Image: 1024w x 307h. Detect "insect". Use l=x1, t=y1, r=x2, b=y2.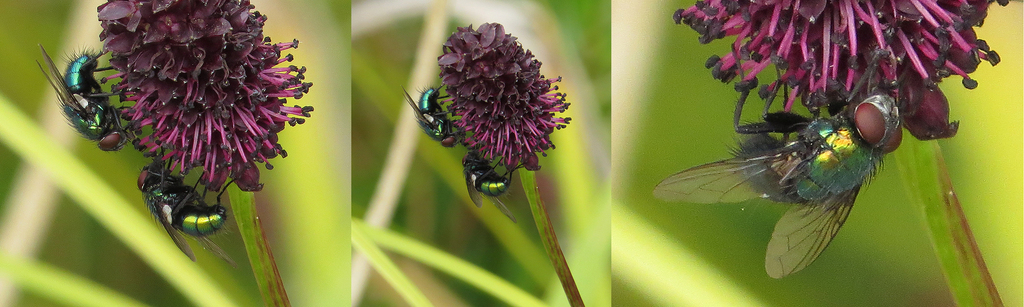
l=138, t=154, r=235, b=269.
